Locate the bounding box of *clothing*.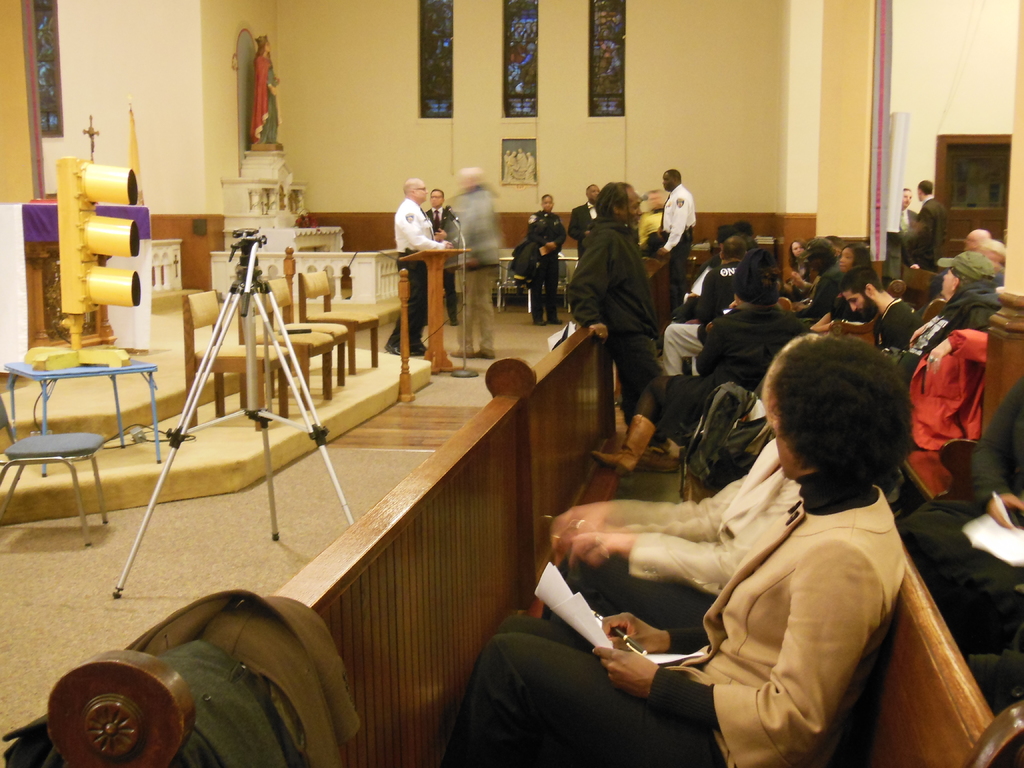
Bounding box: [x1=9, y1=637, x2=293, y2=767].
